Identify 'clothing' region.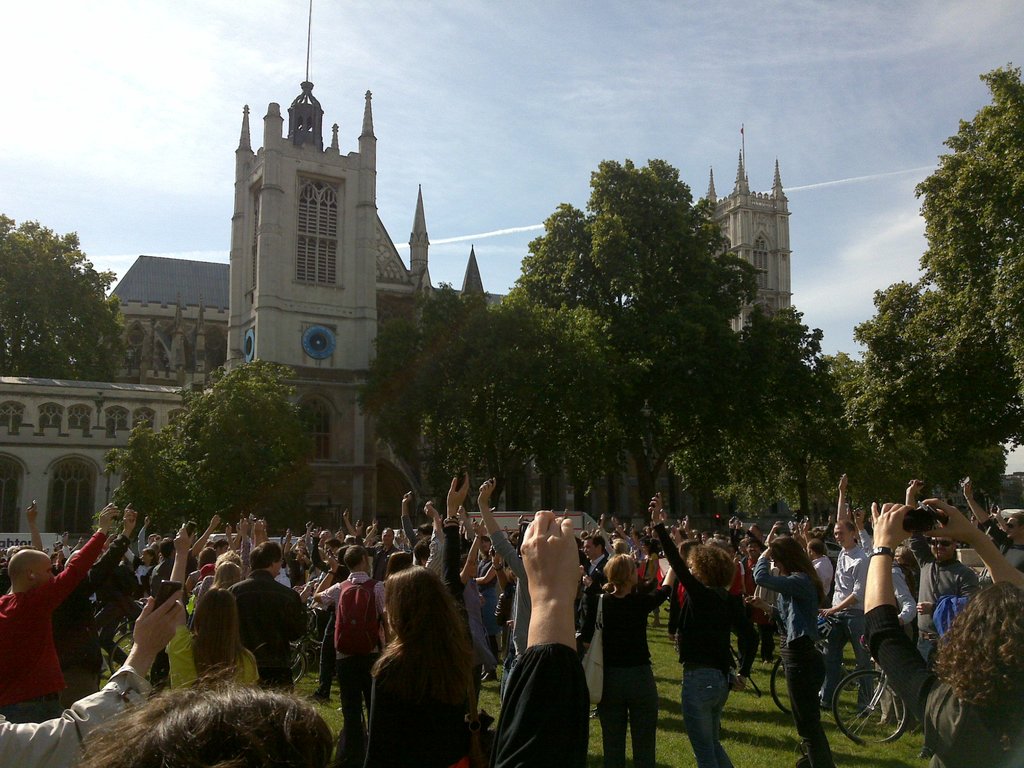
Region: {"left": 424, "top": 532, "right": 444, "bottom": 584}.
